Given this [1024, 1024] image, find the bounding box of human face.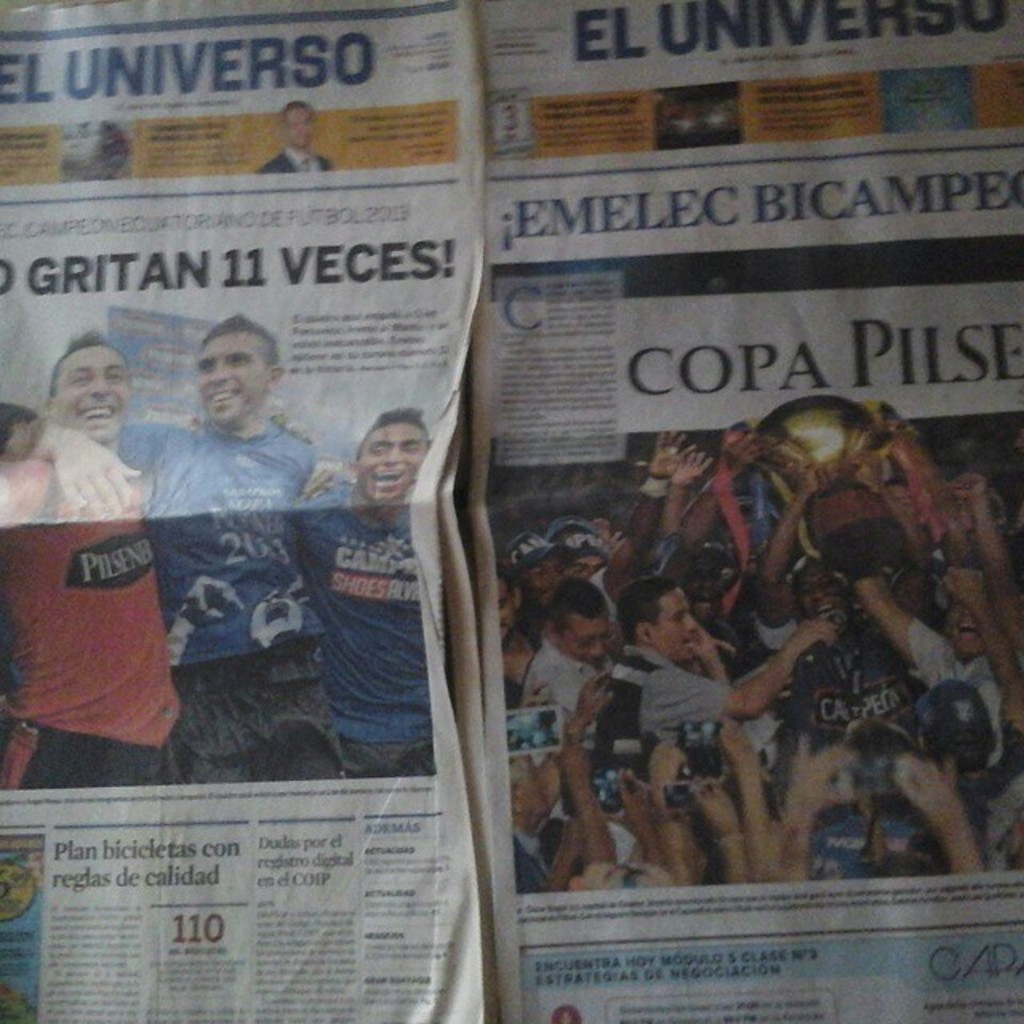
(left=570, top=619, right=614, bottom=672).
